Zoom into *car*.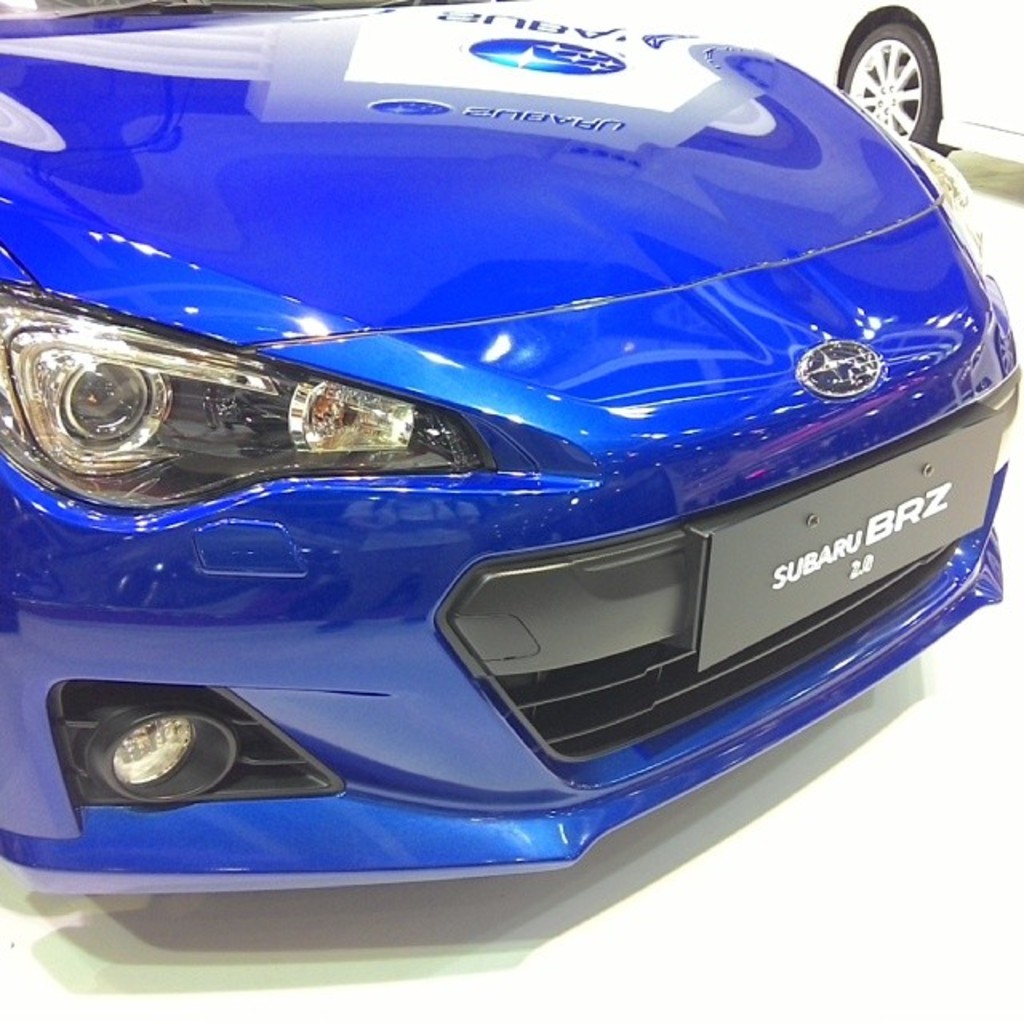
Zoom target: <region>781, 0, 1022, 166</region>.
